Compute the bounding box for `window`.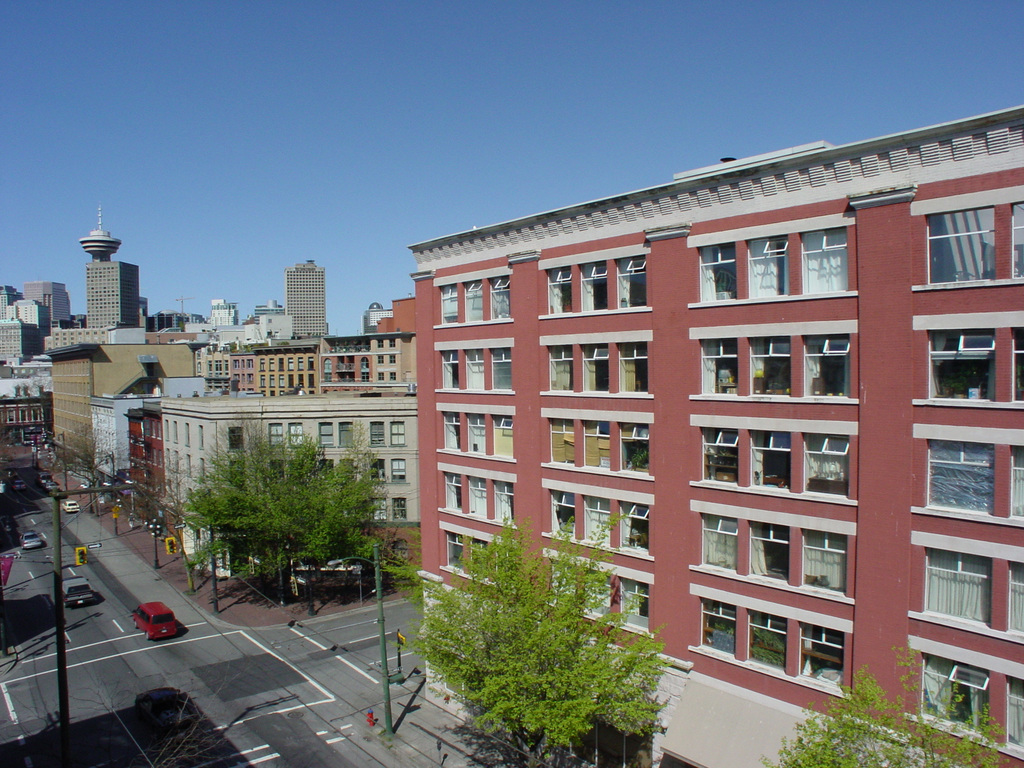
(755,333,794,394).
